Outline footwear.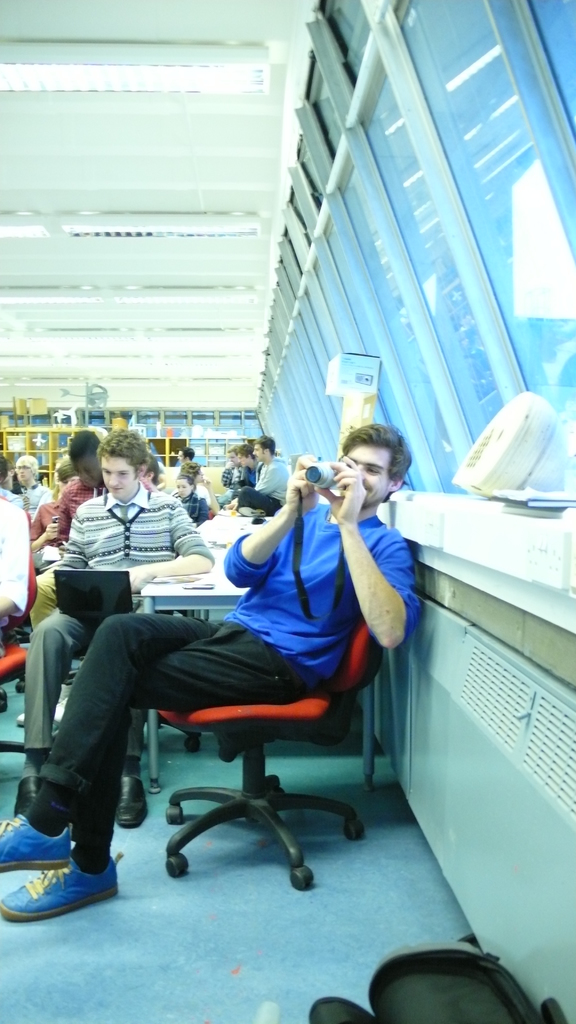
Outline: bbox(0, 812, 73, 875).
